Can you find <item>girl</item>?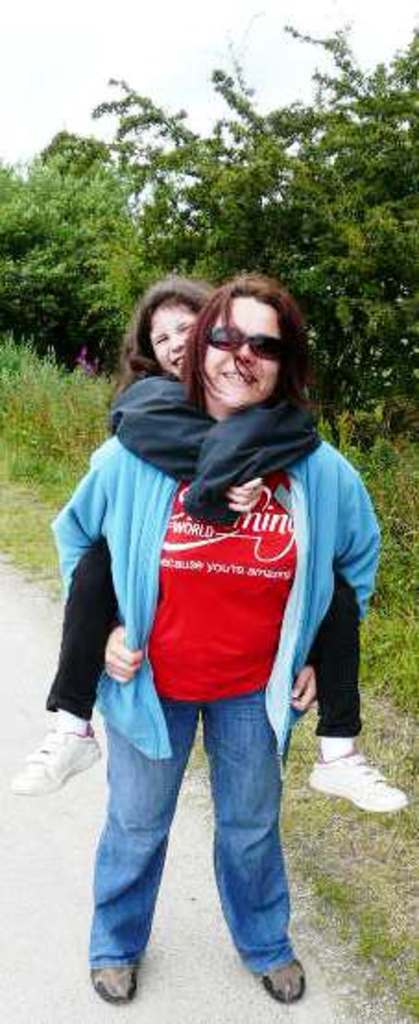
Yes, bounding box: {"left": 4, "top": 275, "right": 406, "bottom": 808}.
